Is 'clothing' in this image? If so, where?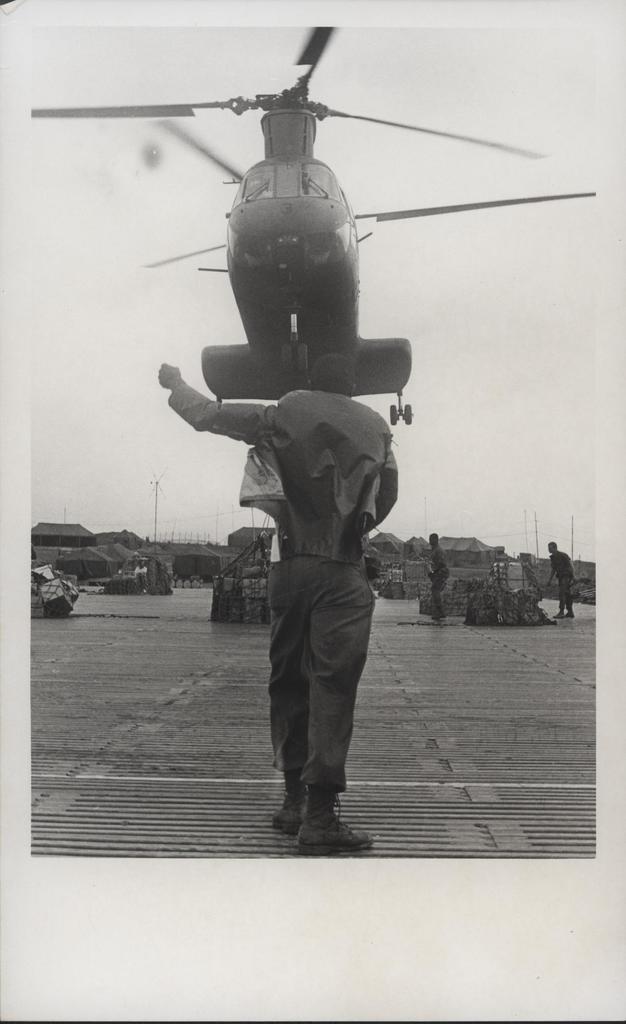
Yes, at (234, 400, 395, 820).
